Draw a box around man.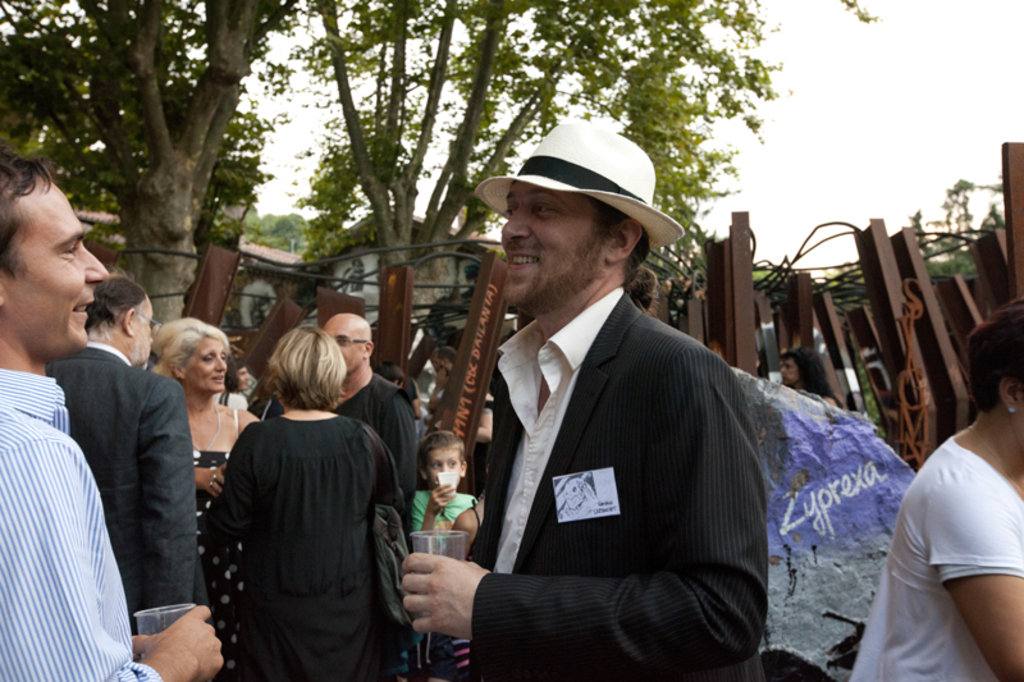
[410, 137, 851, 677].
